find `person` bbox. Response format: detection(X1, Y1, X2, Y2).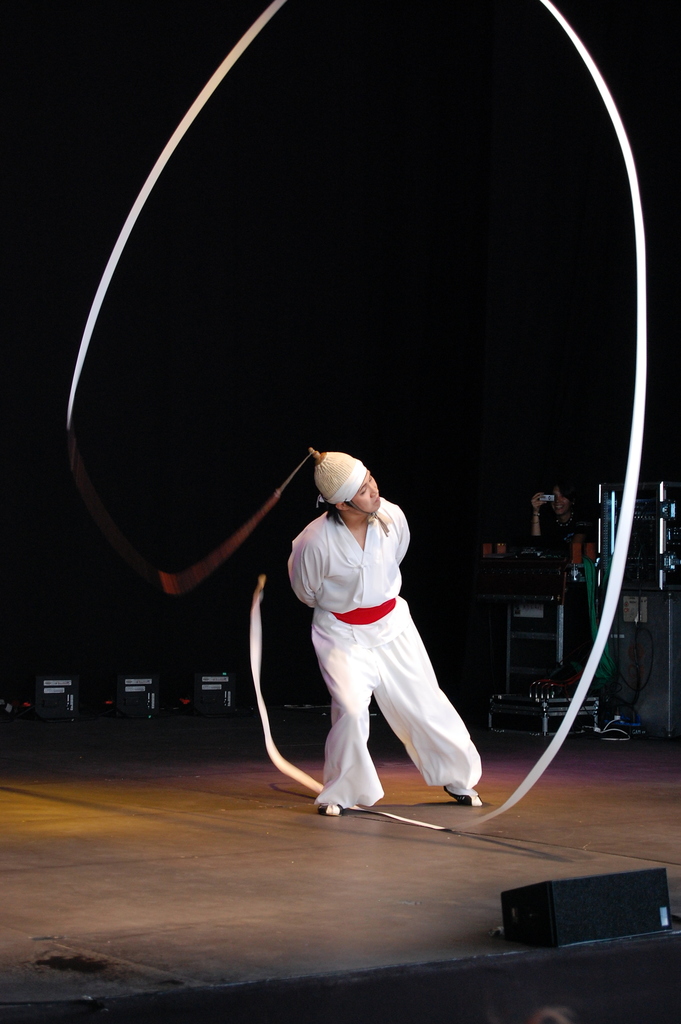
detection(279, 454, 489, 858).
